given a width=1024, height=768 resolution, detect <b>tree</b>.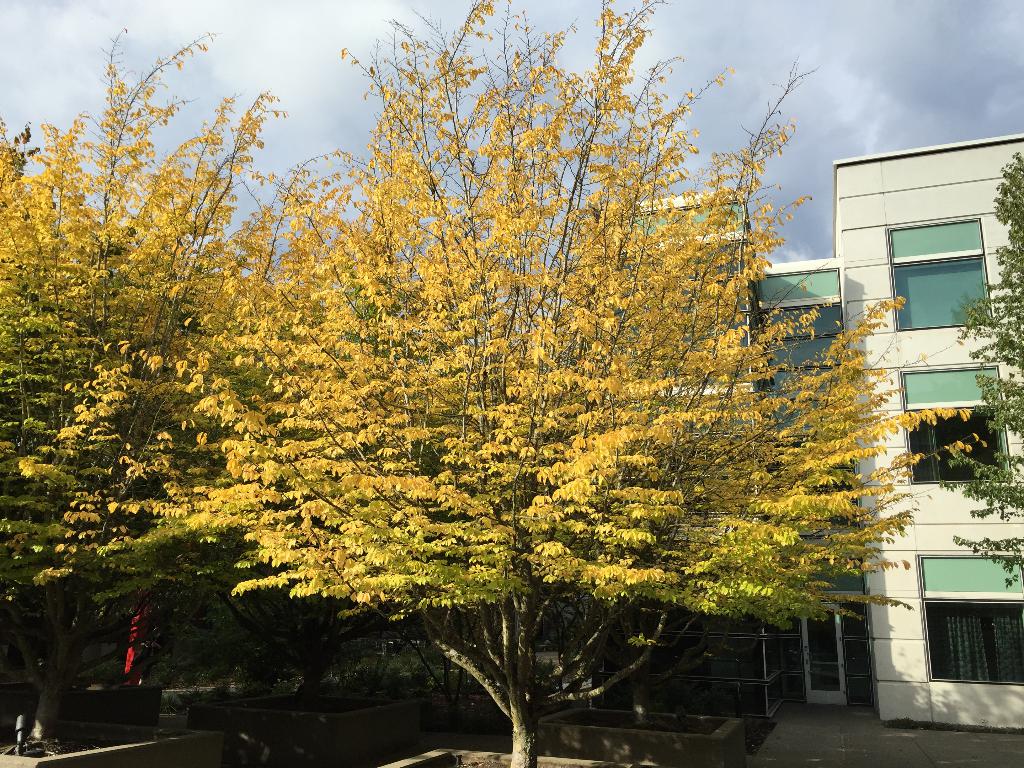
241 569 420 712.
